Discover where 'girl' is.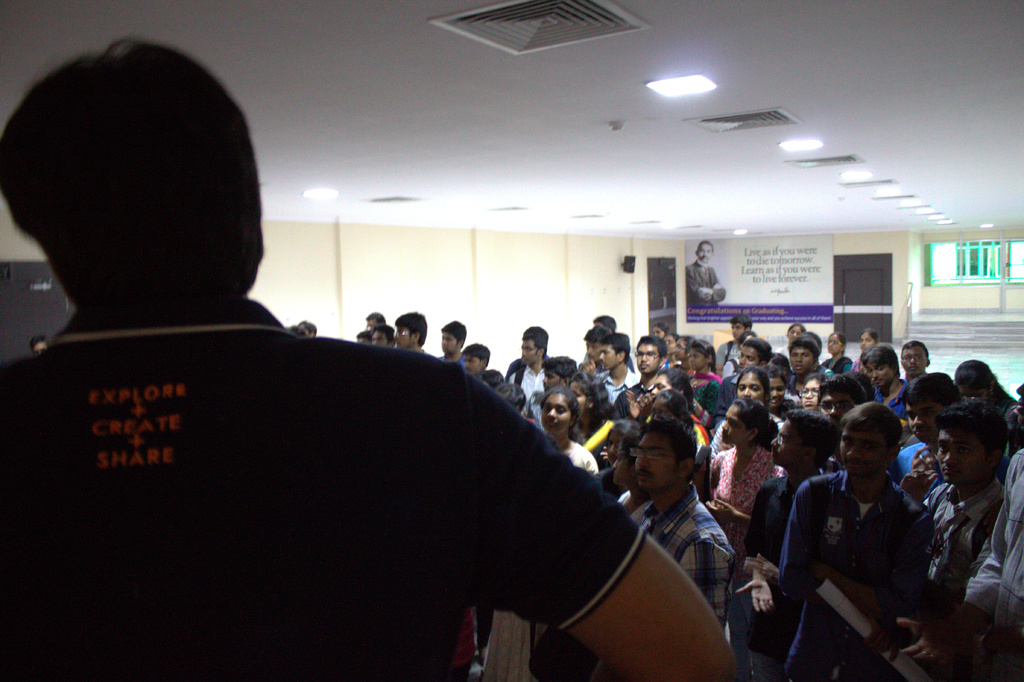
Discovered at bbox=(650, 321, 673, 341).
